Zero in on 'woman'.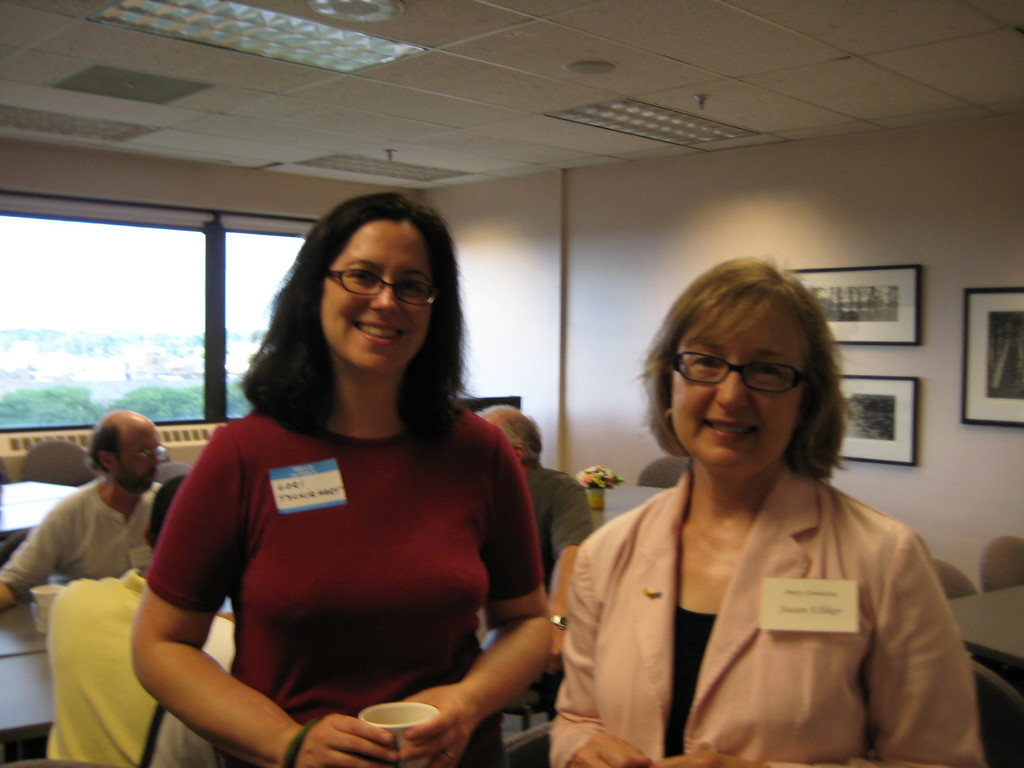
Zeroed in: 536:266:964:765.
